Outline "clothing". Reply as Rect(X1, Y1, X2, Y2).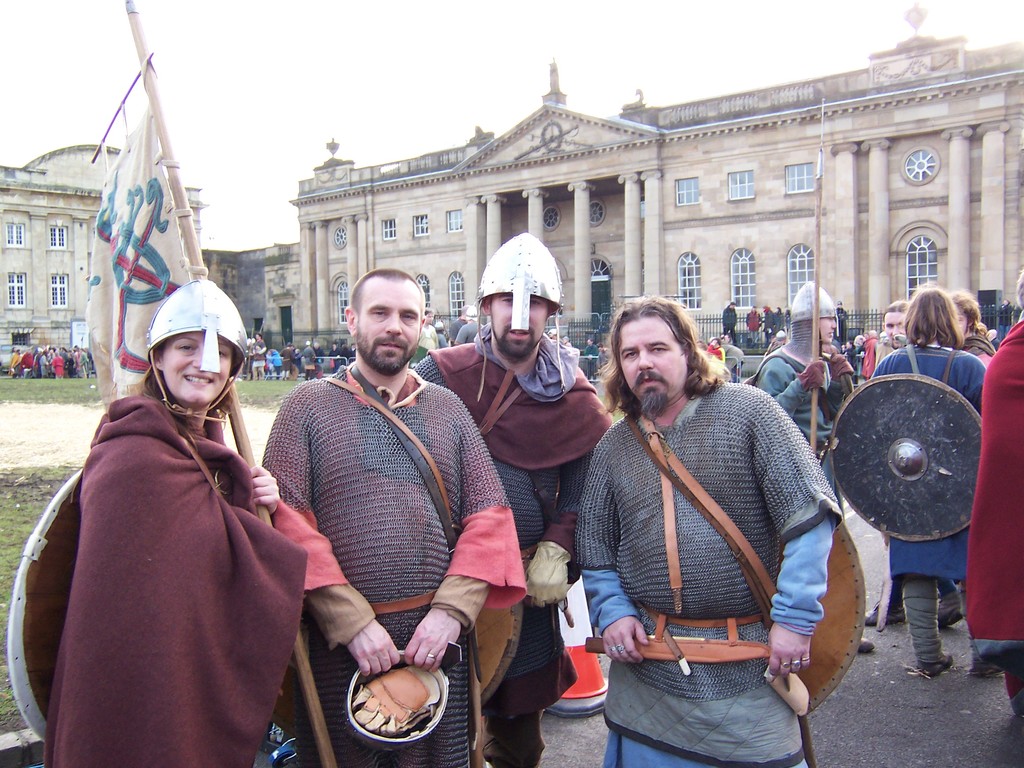
Rect(417, 321, 612, 767).
